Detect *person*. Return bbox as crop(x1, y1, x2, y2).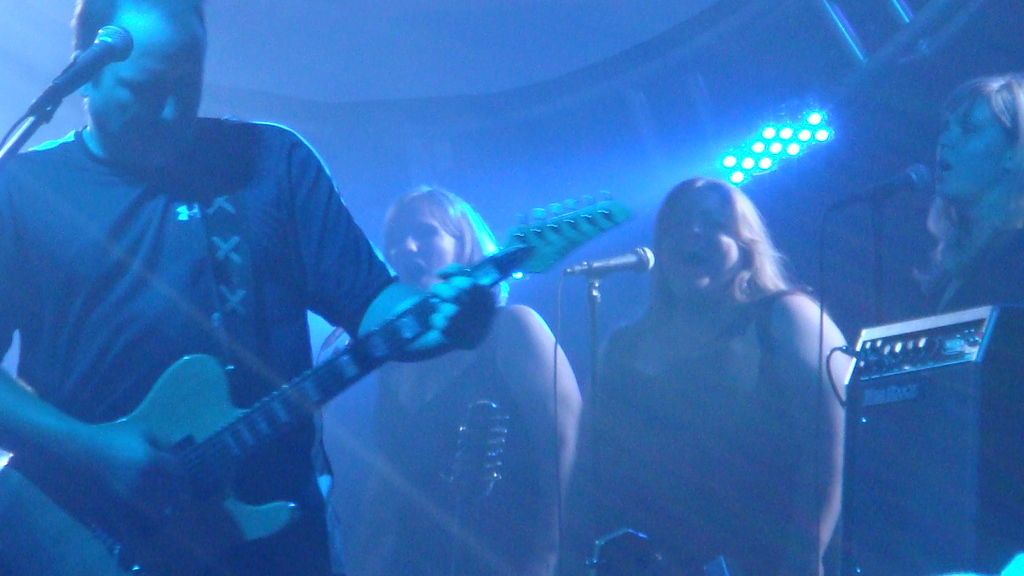
crop(600, 175, 851, 575).
